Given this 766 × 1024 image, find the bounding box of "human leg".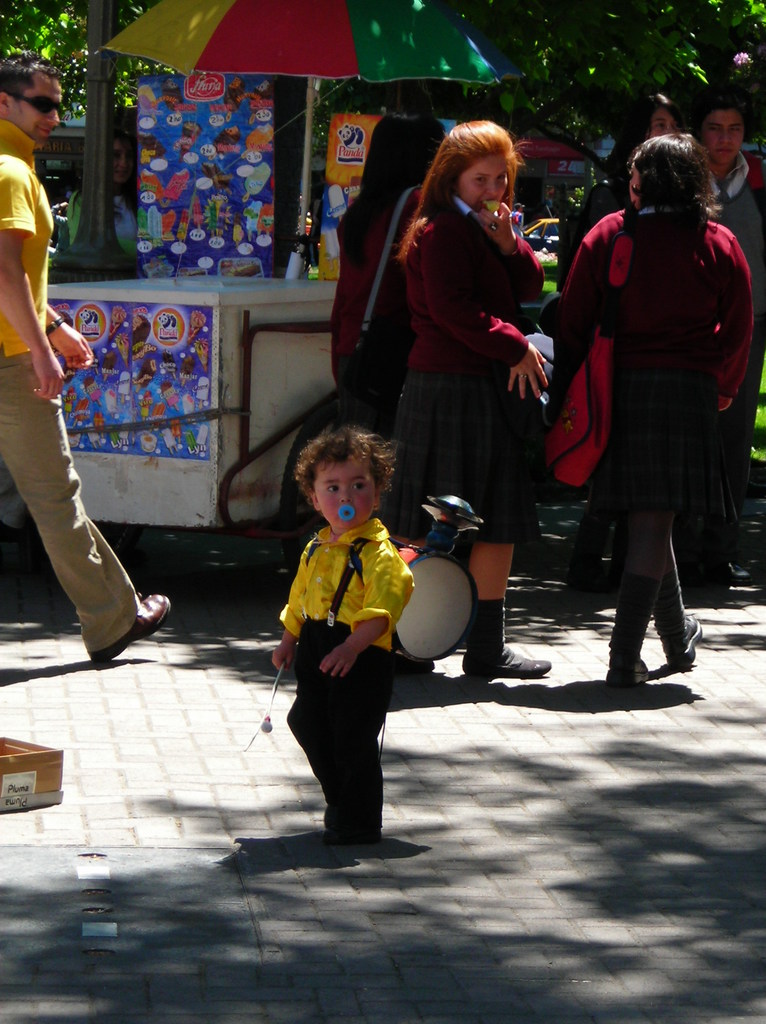
crop(279, 620, 389, 842).
